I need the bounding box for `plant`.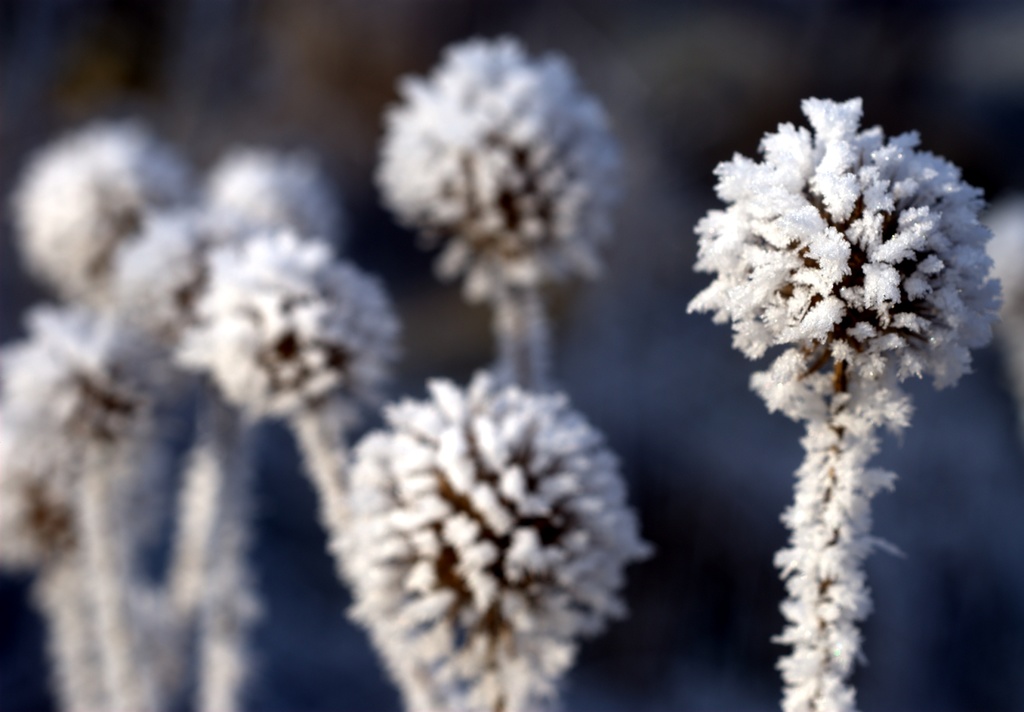
Here it is: rect(1, 31, 1004, 707).
